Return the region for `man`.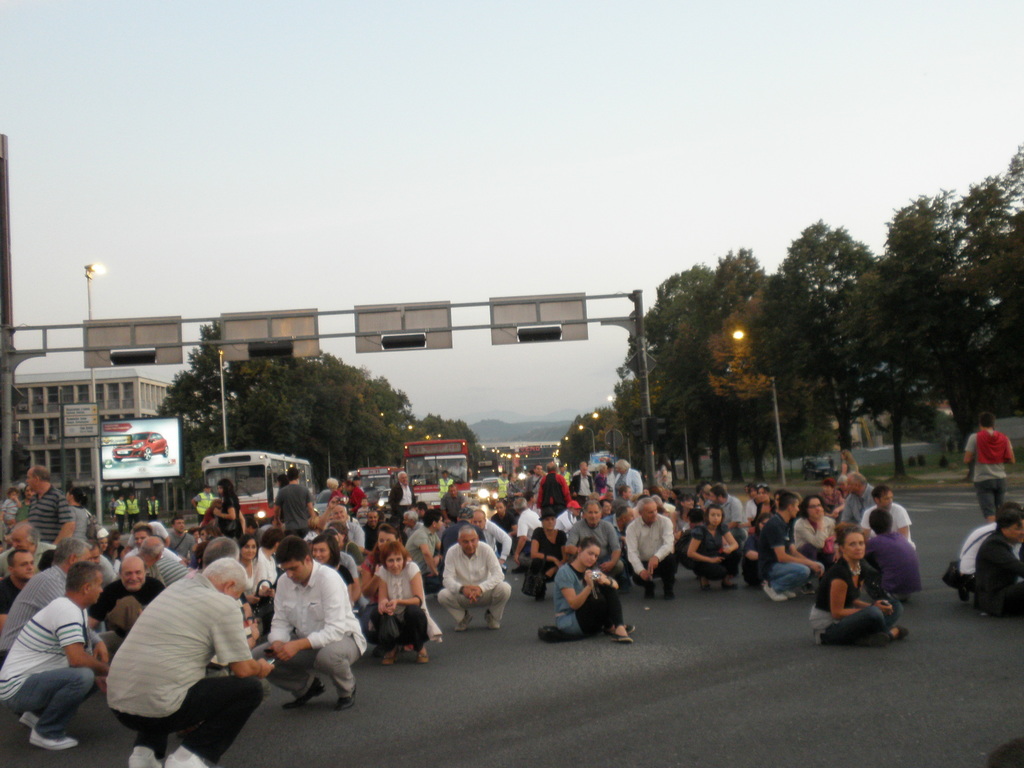
rect(0, 520, 58, 573).
